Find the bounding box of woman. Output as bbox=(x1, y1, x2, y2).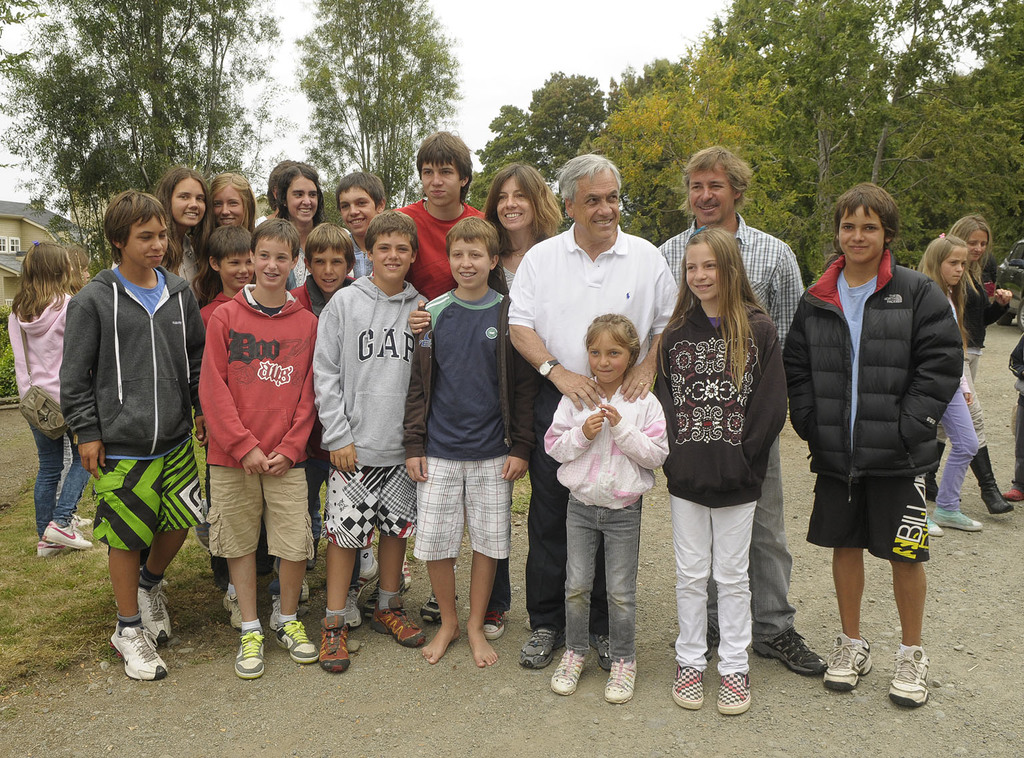
bbox=(408, 165, 562, 634).
